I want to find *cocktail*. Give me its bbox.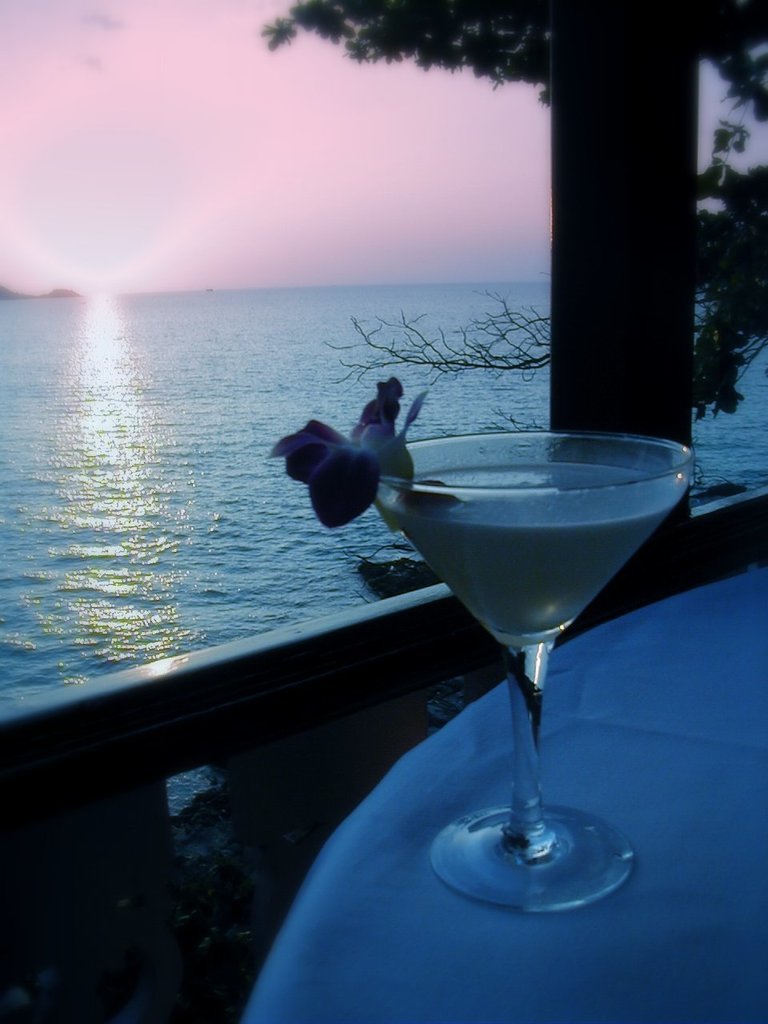
locate(269, 371, 696, 918).
